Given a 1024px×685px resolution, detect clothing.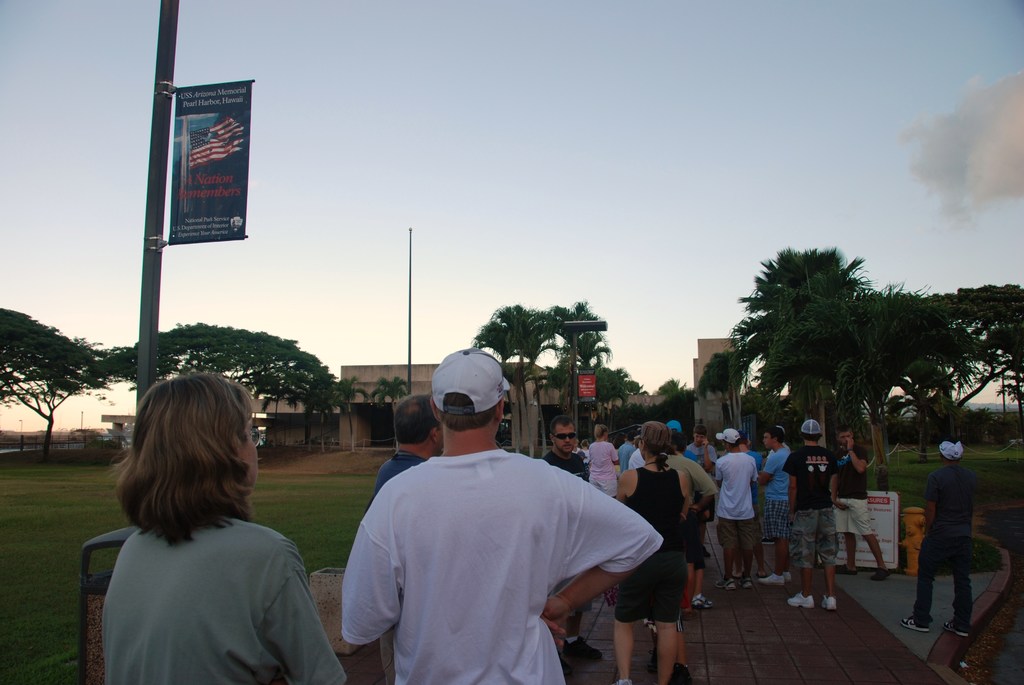
l=710, t=455, r=756, b=558.
